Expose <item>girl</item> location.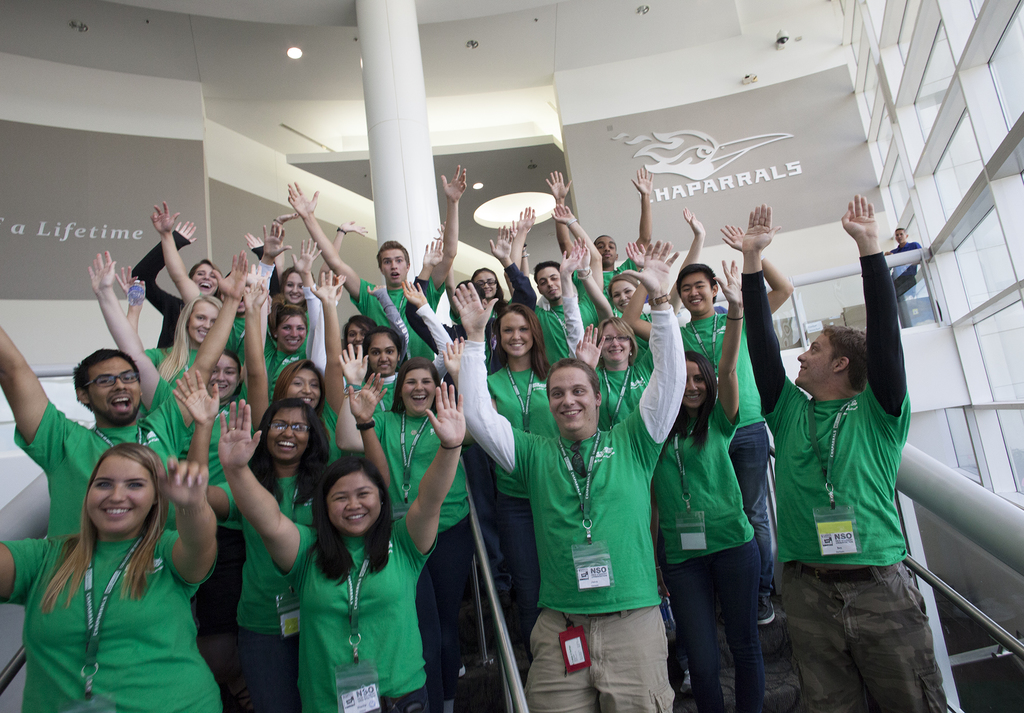
Exposed at [651, 262, 765, 712].
